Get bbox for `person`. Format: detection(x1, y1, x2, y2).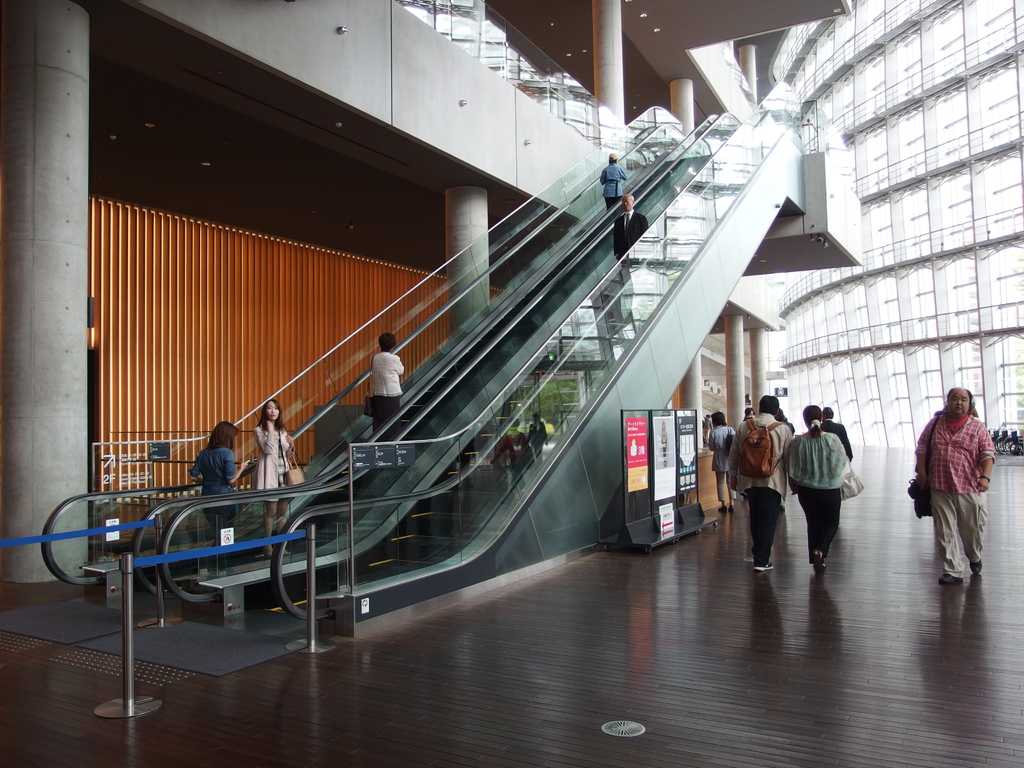
detection(190, 419, 250, 542).
